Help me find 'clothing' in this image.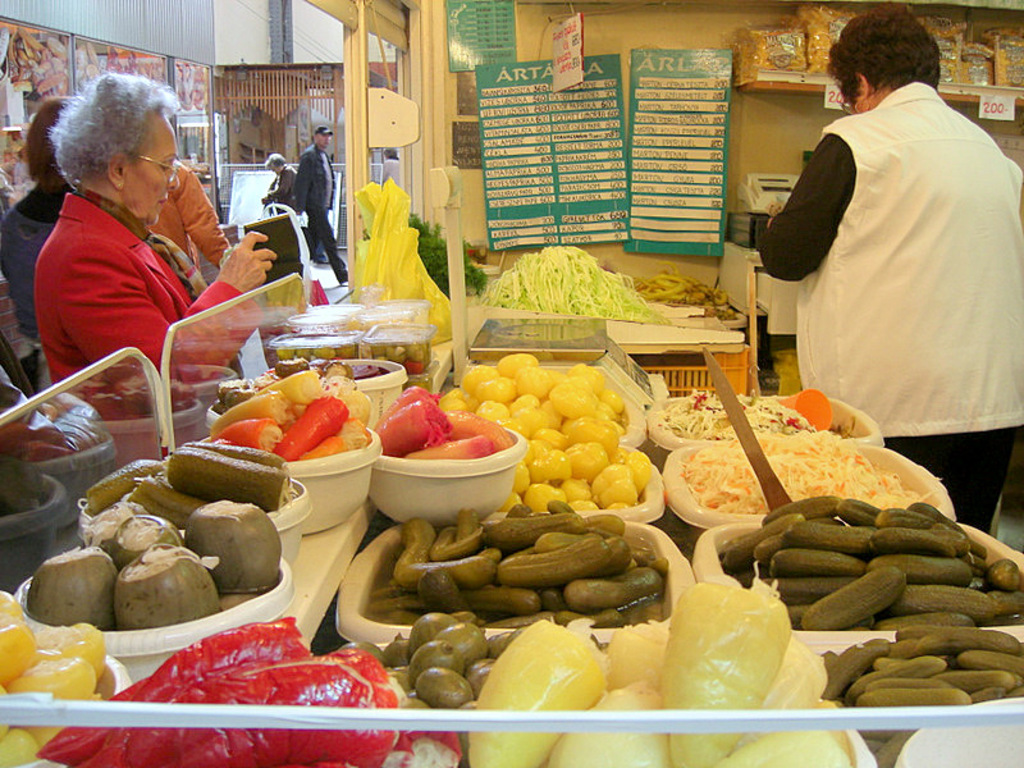
Found it: detection(264, 163, 294, 215).
